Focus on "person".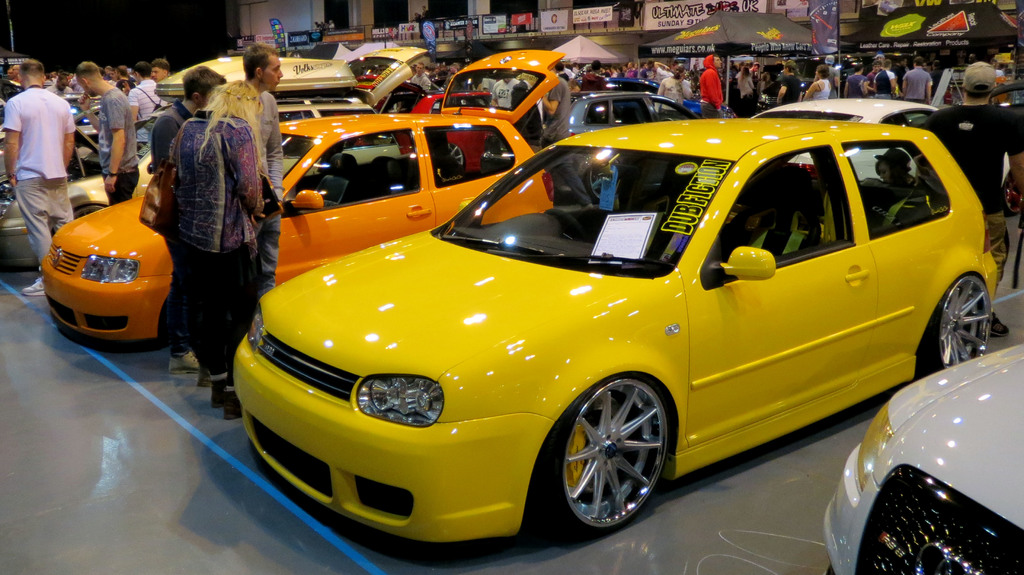
Focused at [653, 61, 691, 122].
